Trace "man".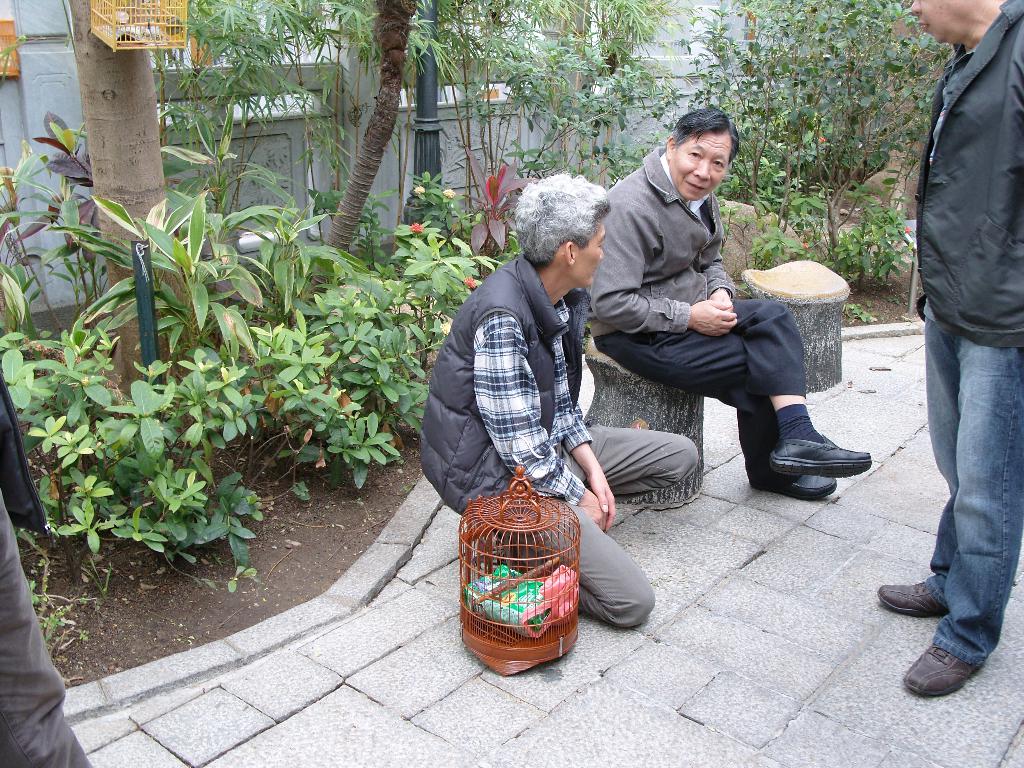
Traced to box=[586, 149, 872, 506].
